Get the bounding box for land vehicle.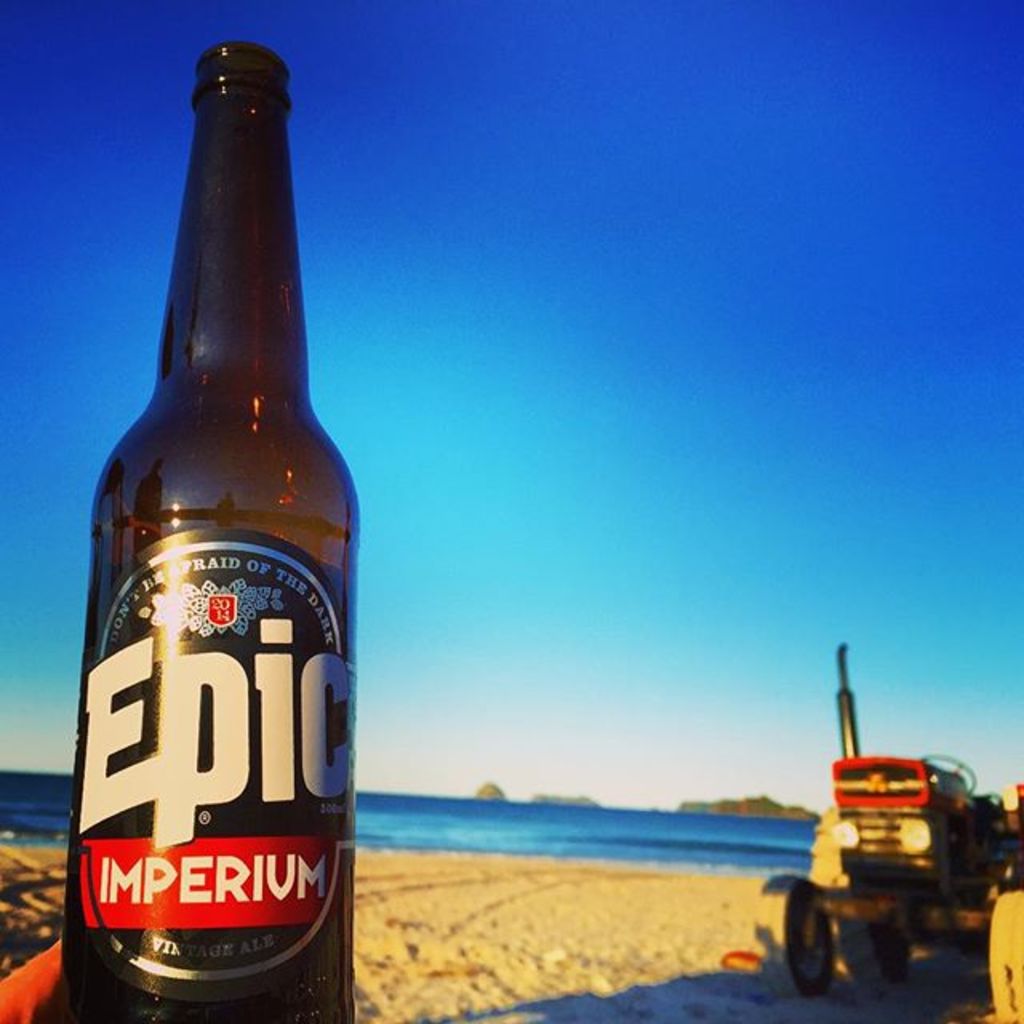
[left=814, top=654, right=998, bottom=1013].
